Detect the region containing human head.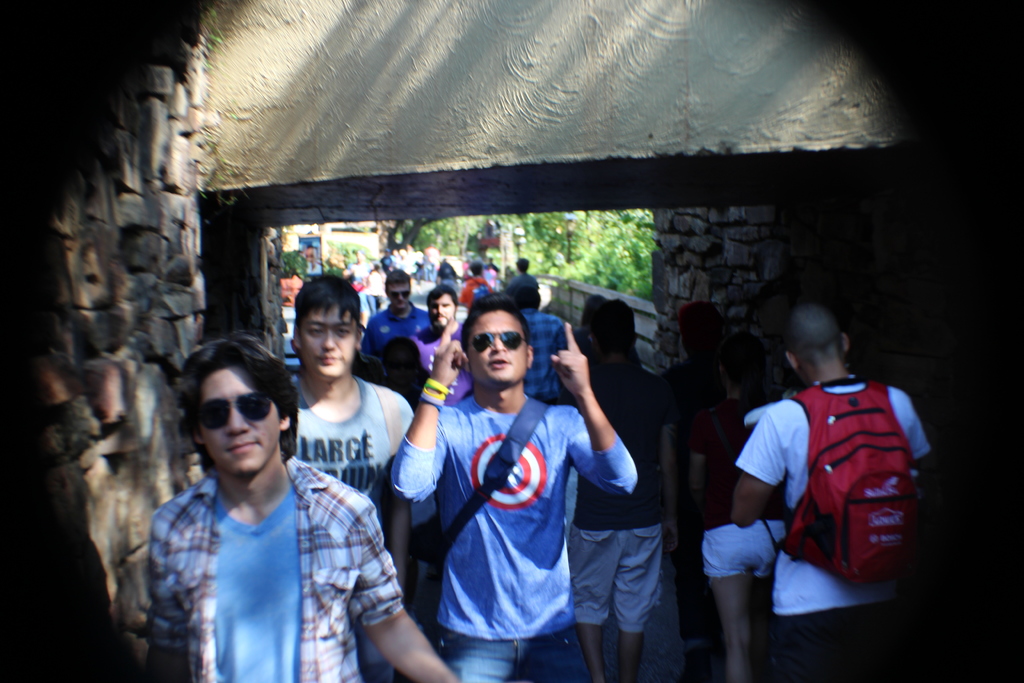
(left=371, top=261, right=383, bottom=273).
